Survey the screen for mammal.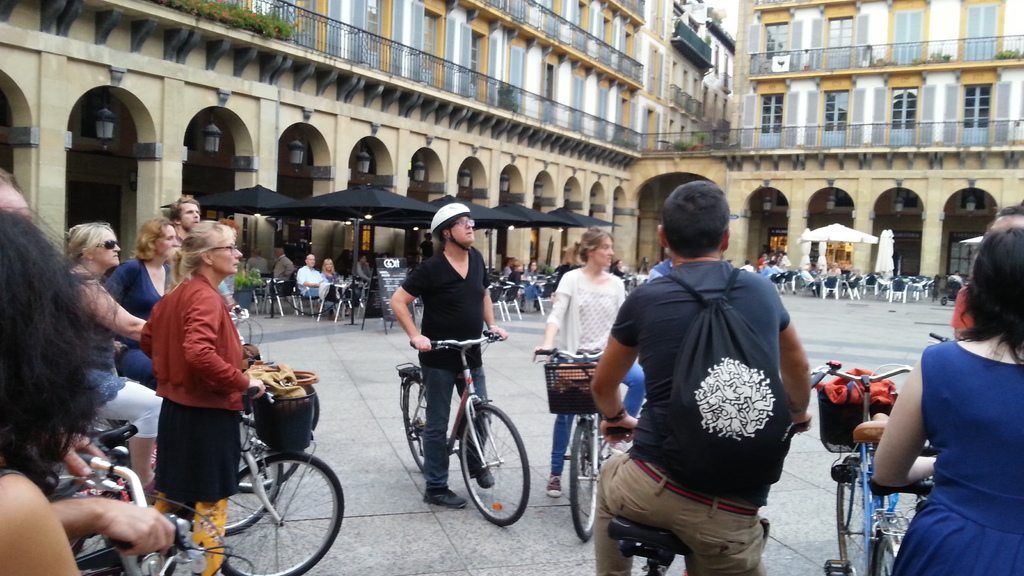
Survey found: 358 255 376 283.
